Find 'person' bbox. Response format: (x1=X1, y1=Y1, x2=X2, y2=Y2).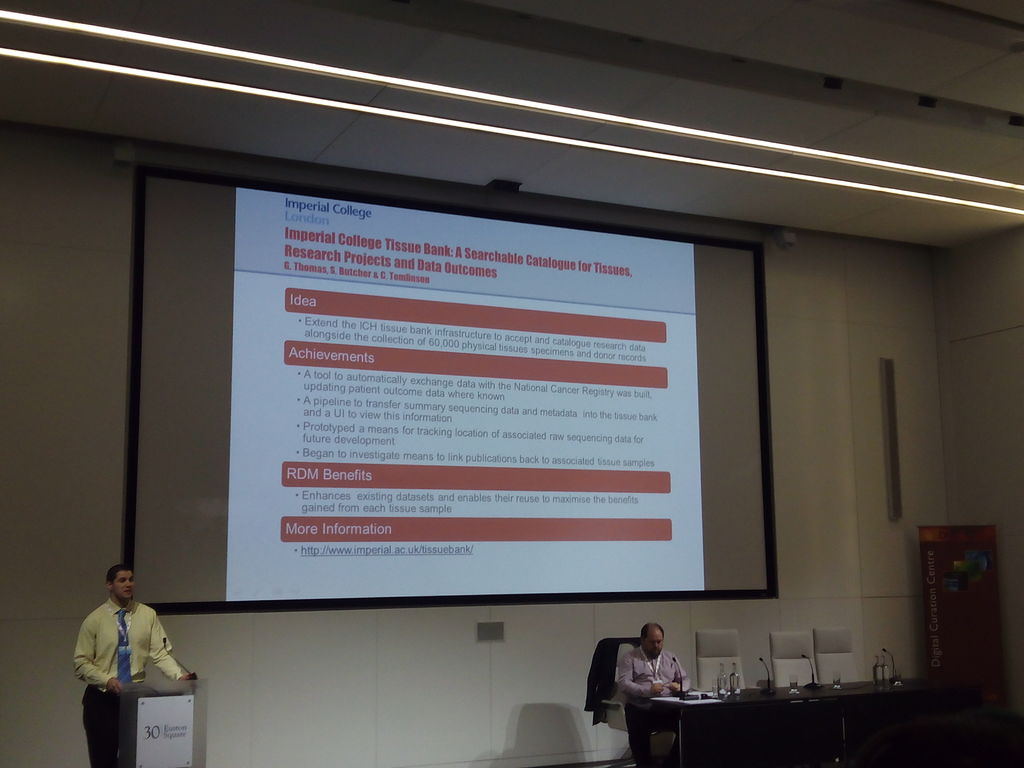
(x1=613, y1=617, x2=696, y2=696).
